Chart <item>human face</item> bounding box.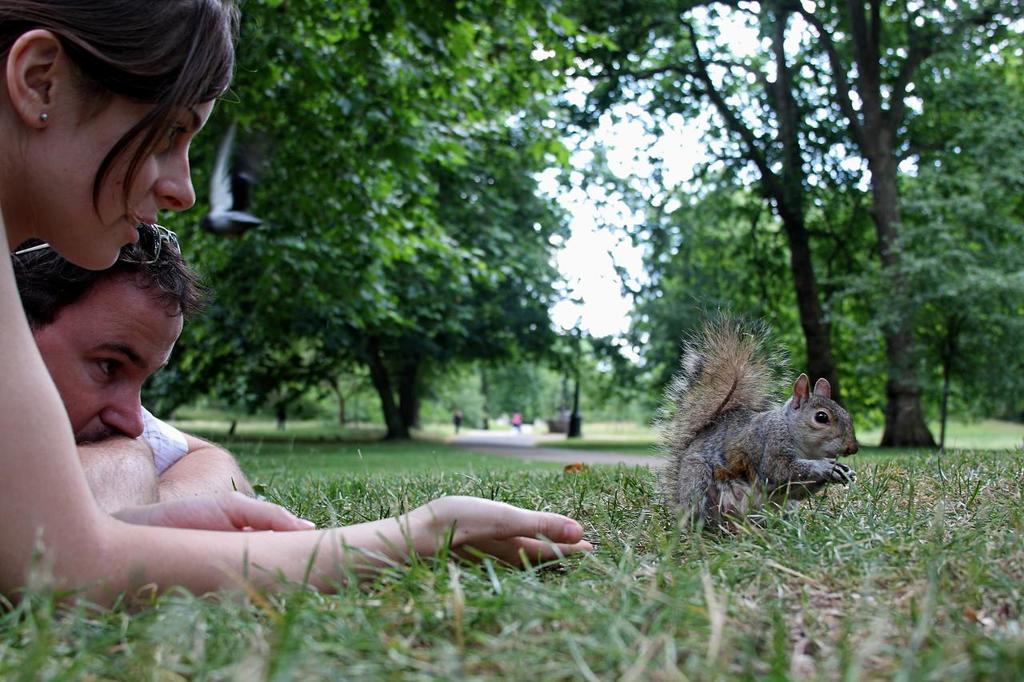
Charted: 27, 286, 198, 461.
